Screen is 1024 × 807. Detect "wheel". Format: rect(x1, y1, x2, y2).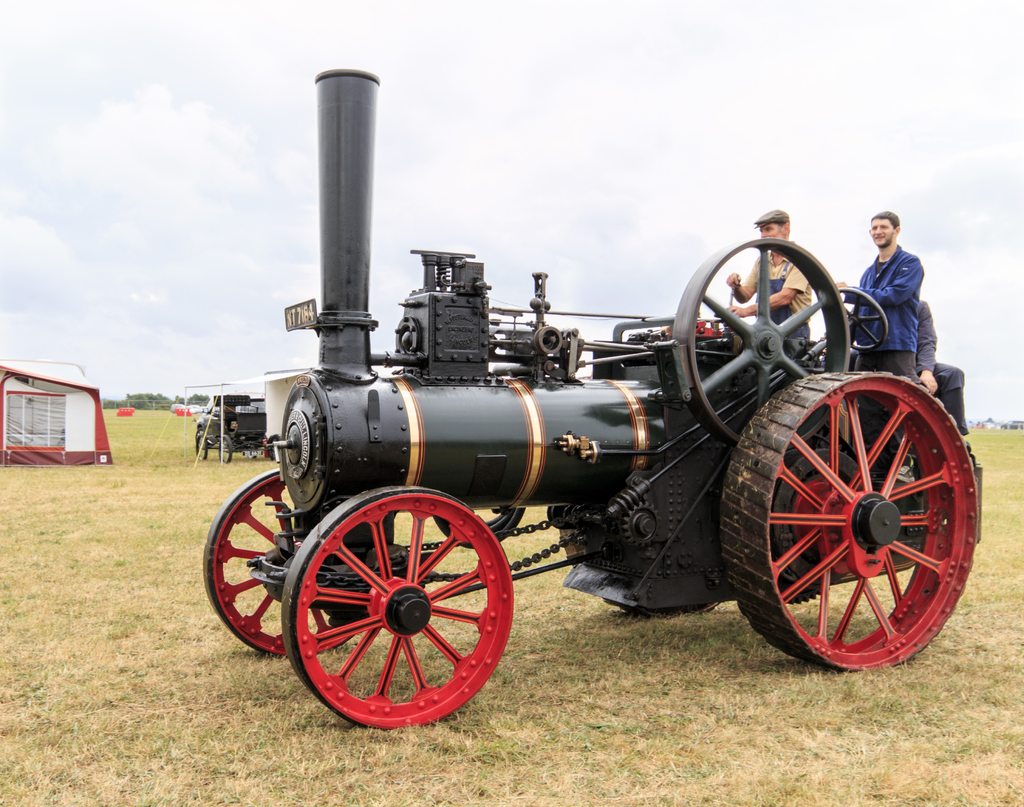
rect(824, 275, 892, 355).
